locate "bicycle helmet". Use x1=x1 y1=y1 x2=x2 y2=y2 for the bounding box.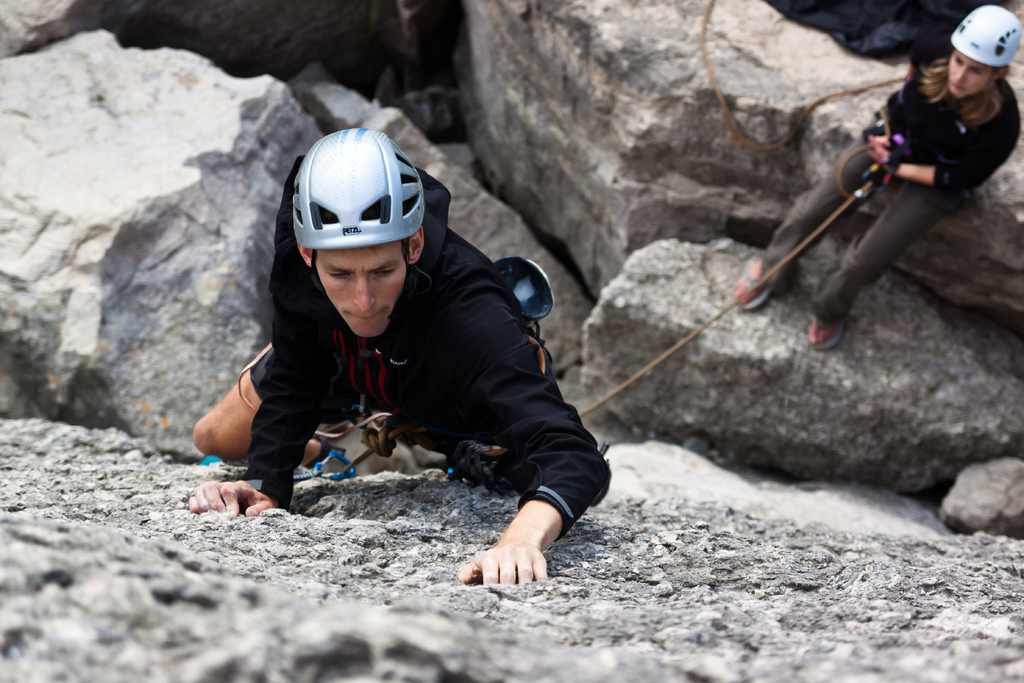
x1=950 y1=6 x2=1019 y2=74.
